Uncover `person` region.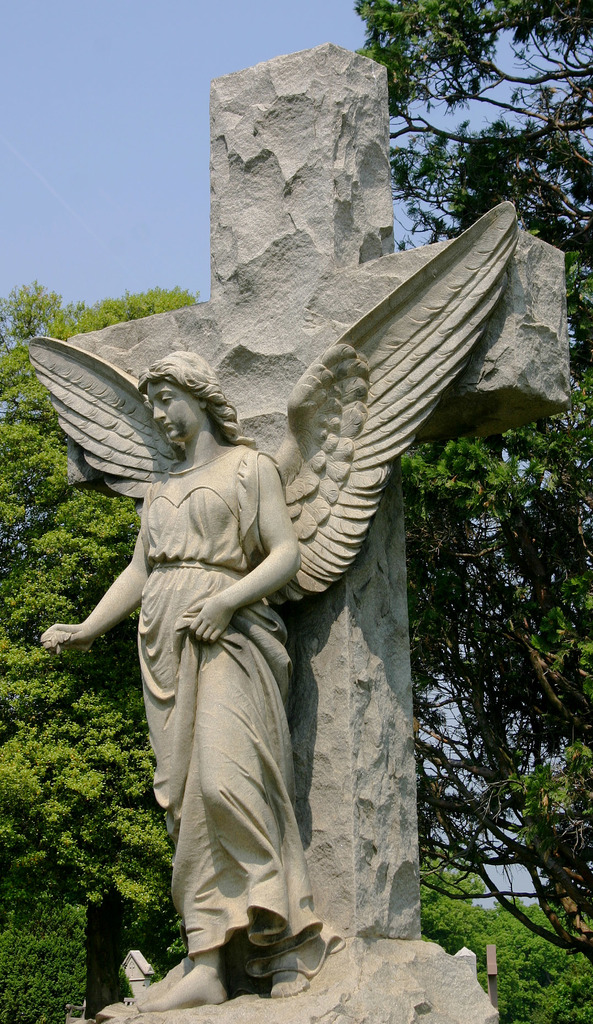
Uncovered: [65, 426, 338, 981].
